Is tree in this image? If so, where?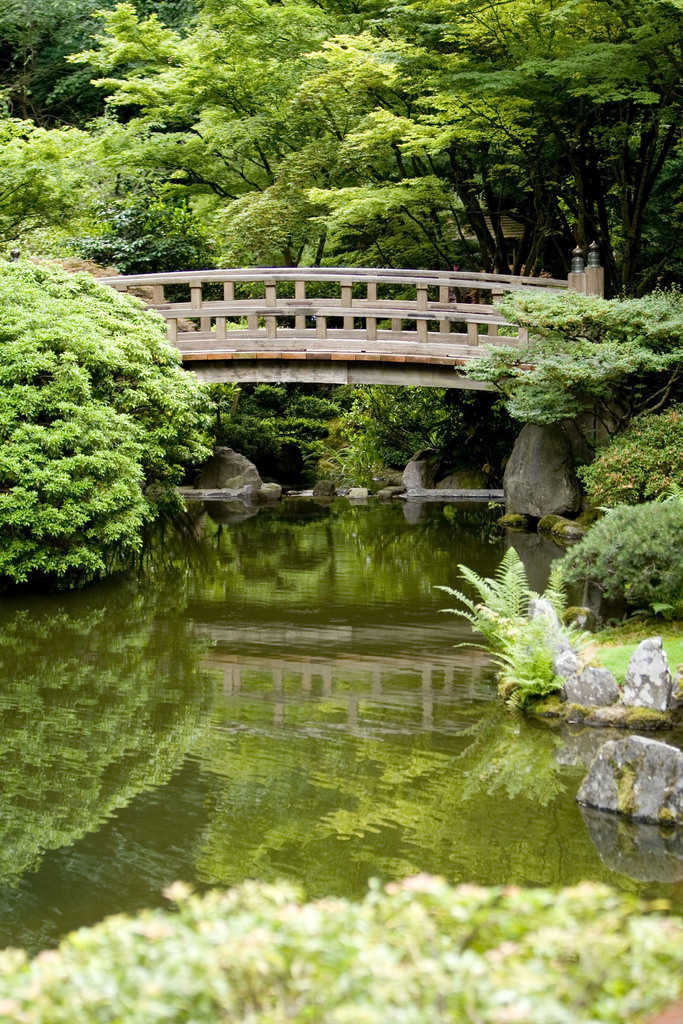
Yes, at locate(0, 0, 140, 140).
